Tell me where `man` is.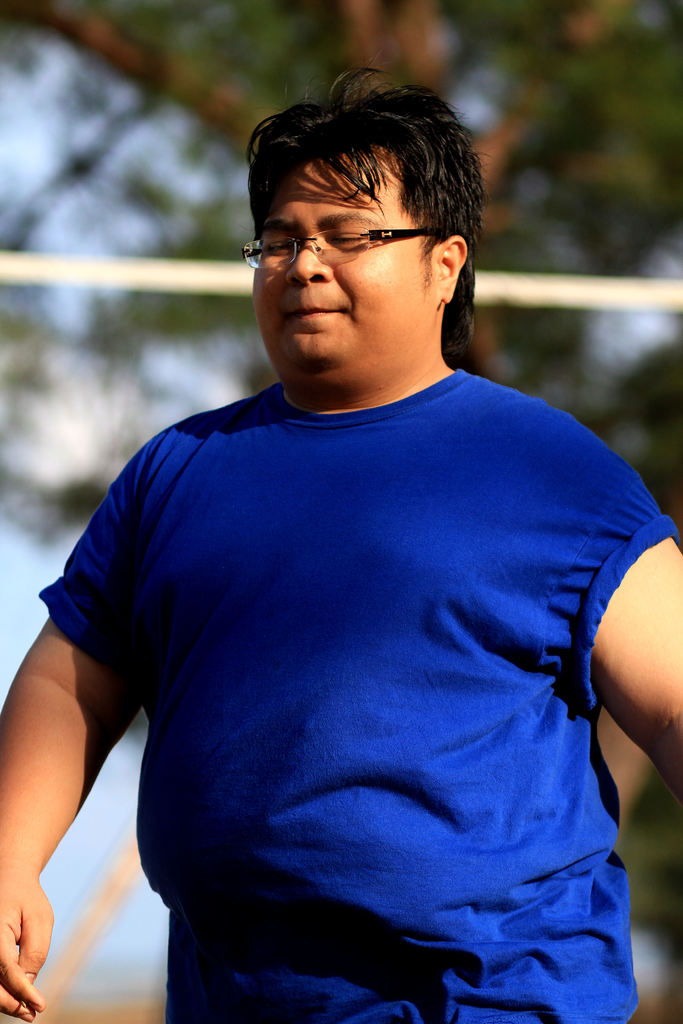
`man` is at 33,73,678,1023.
